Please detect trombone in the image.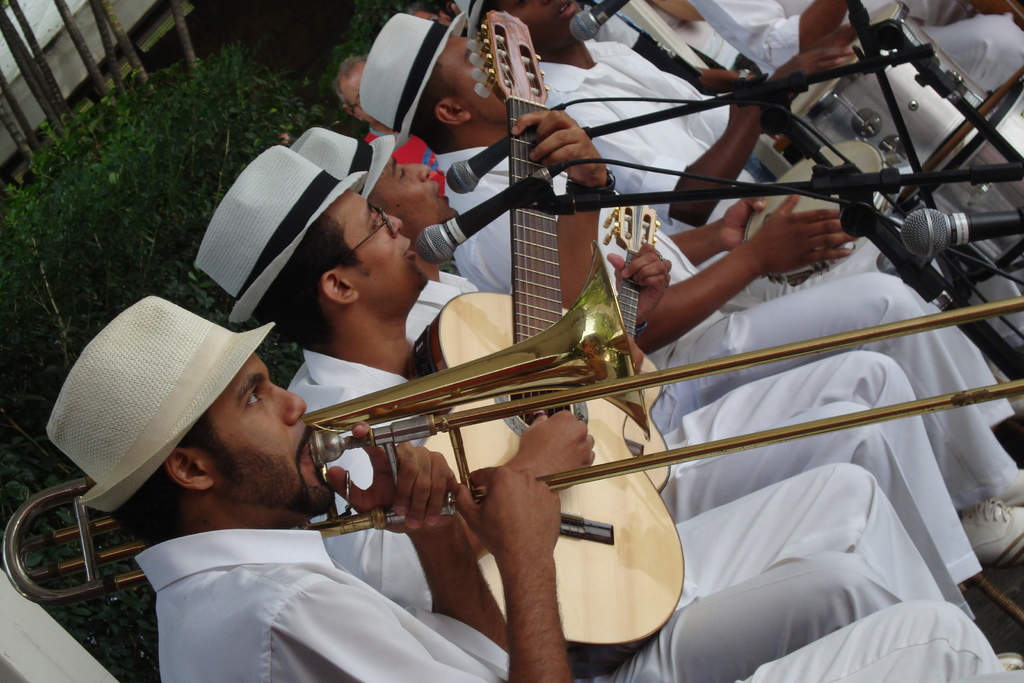
[x1=4, y1=231, x2=1023, y2=614].
